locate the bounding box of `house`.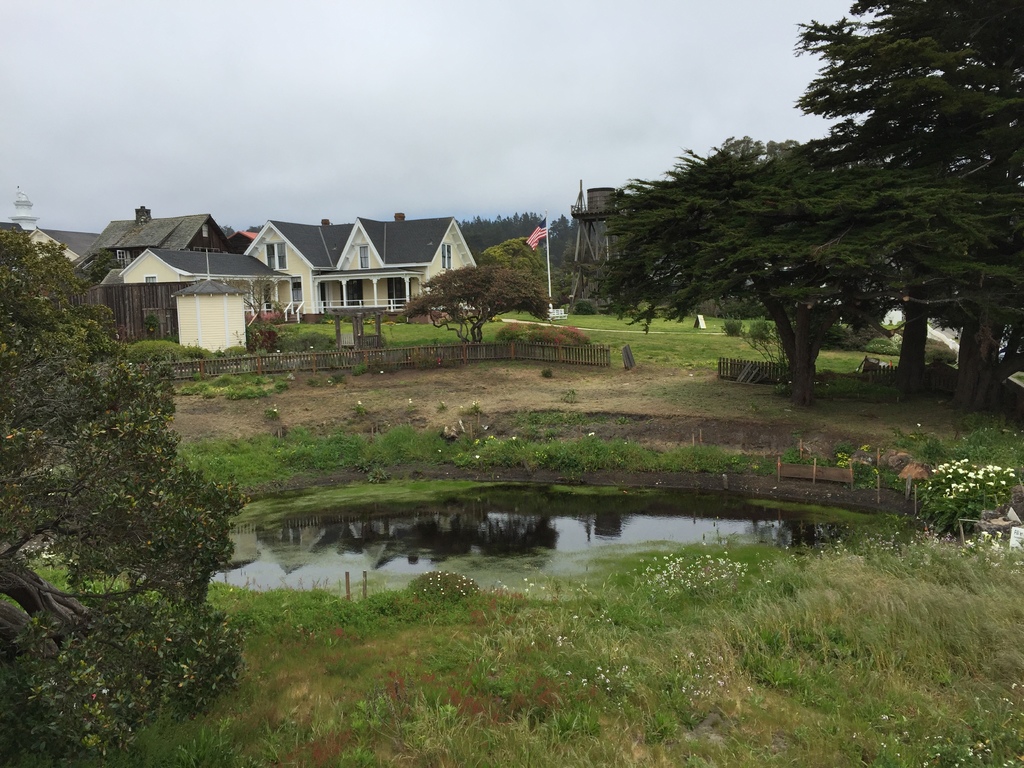
Bounding box: left=24, top=223, right=99, bottom=272.
